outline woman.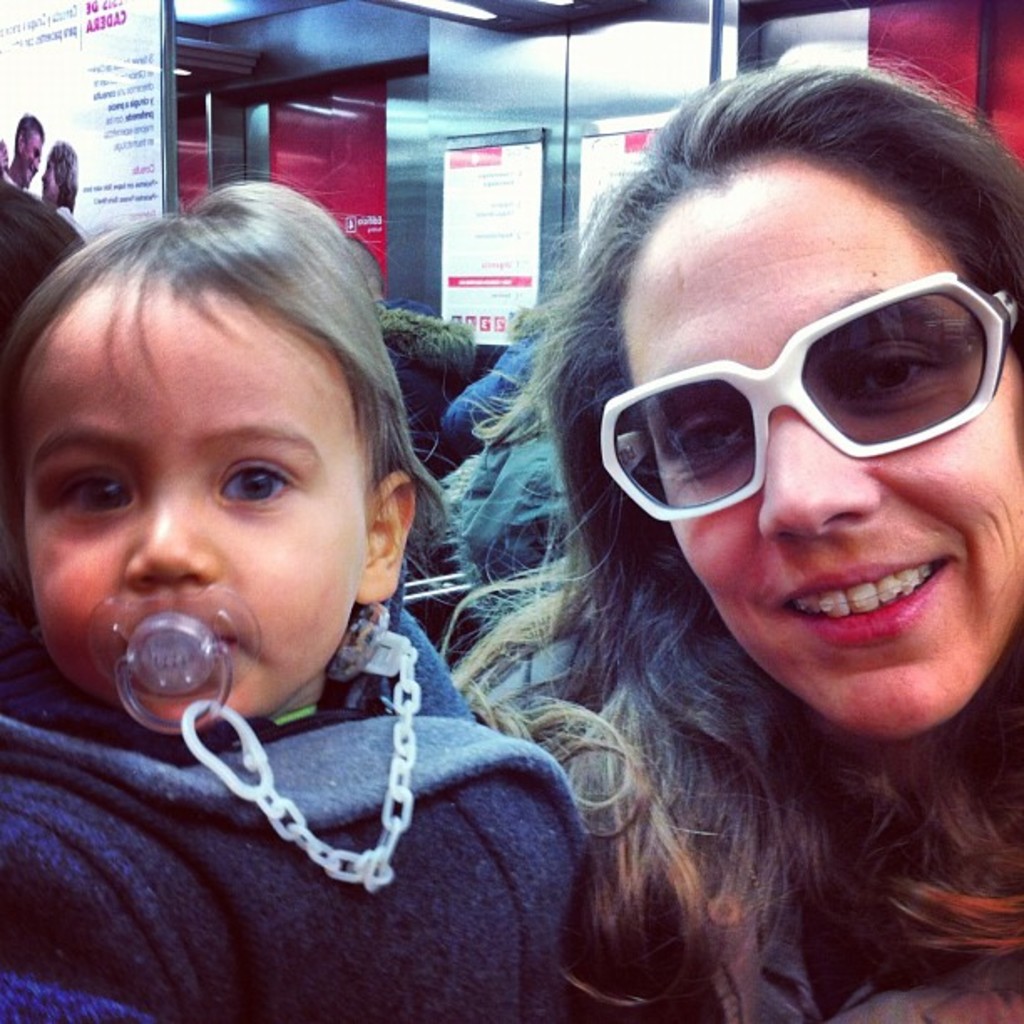
Outline: 438,87,1023,1023.
